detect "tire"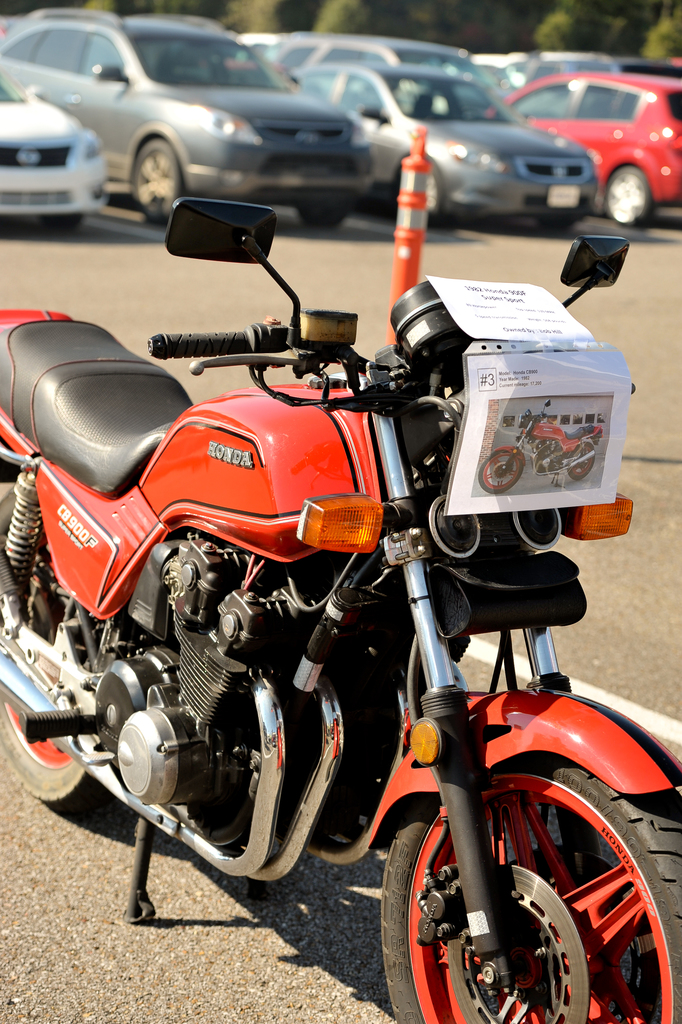
(297,204,343,229)
